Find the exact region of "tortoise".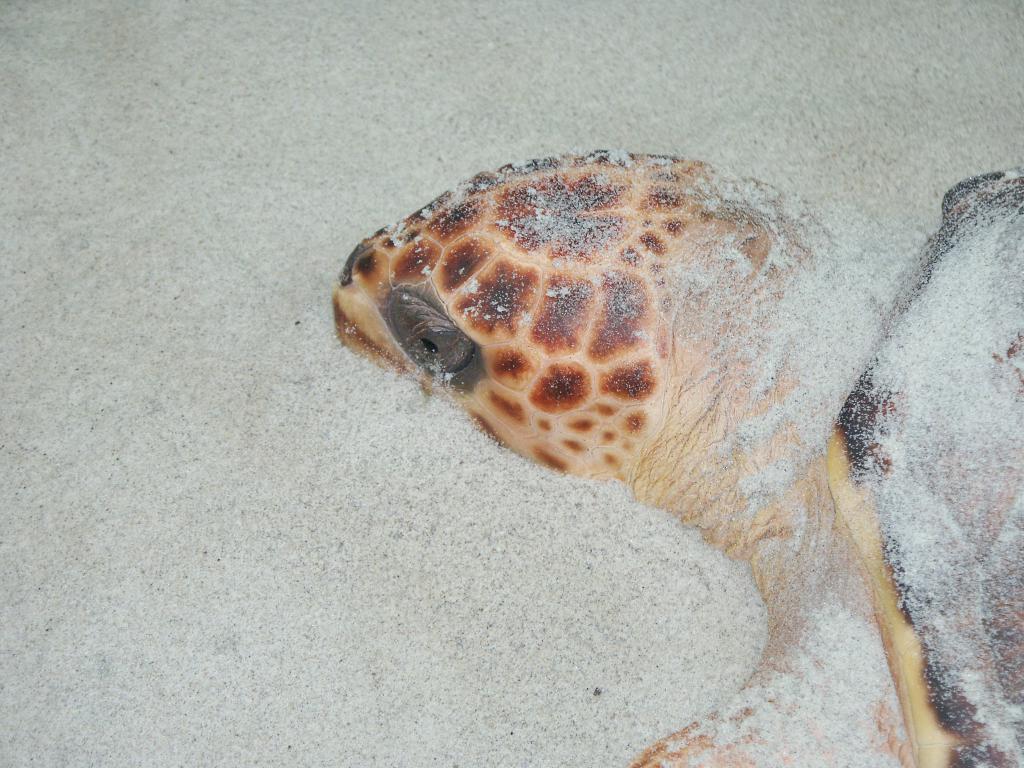
Exact region: Rect(334, 149, 1023, 767).
